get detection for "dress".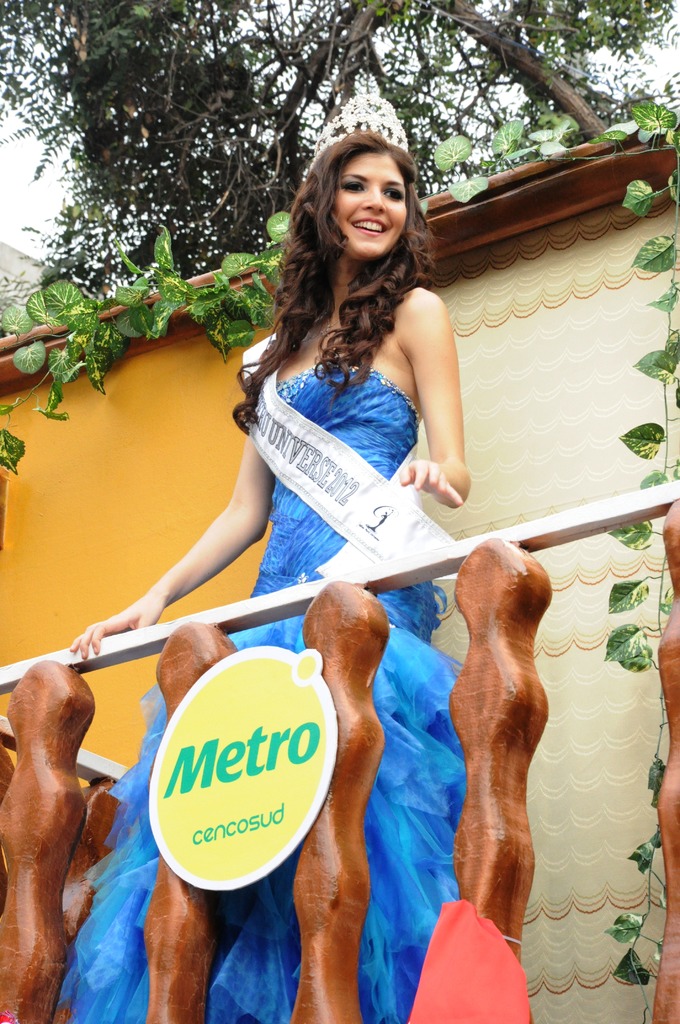
Detection: detection(56, 362, 467, 1023).
